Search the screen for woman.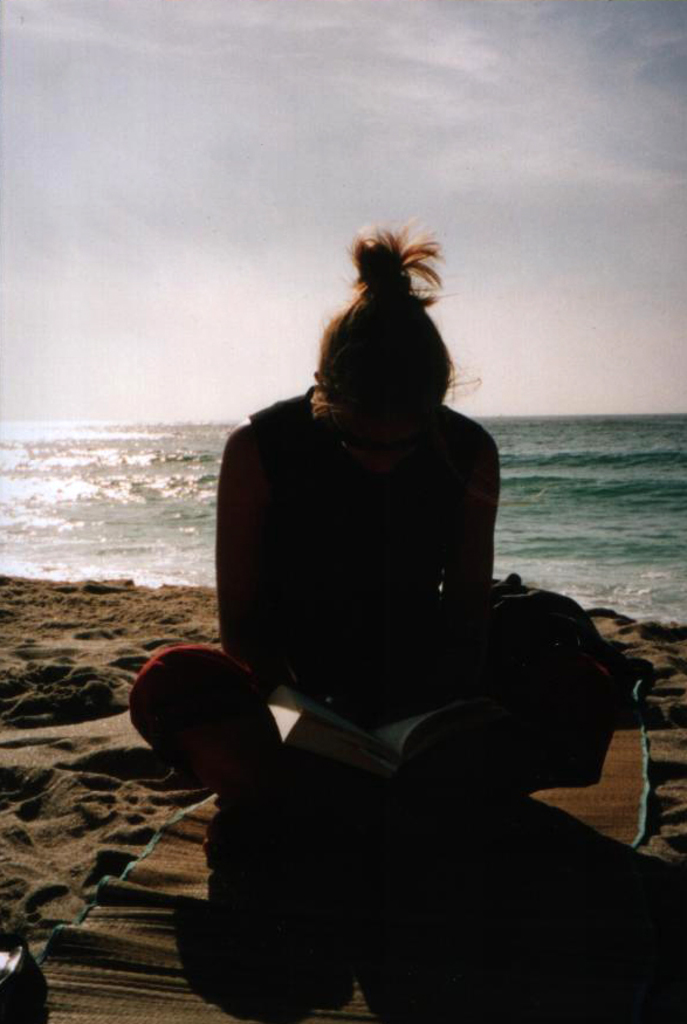
Found at x1=125 y1=224 x2=653 y2=899.
